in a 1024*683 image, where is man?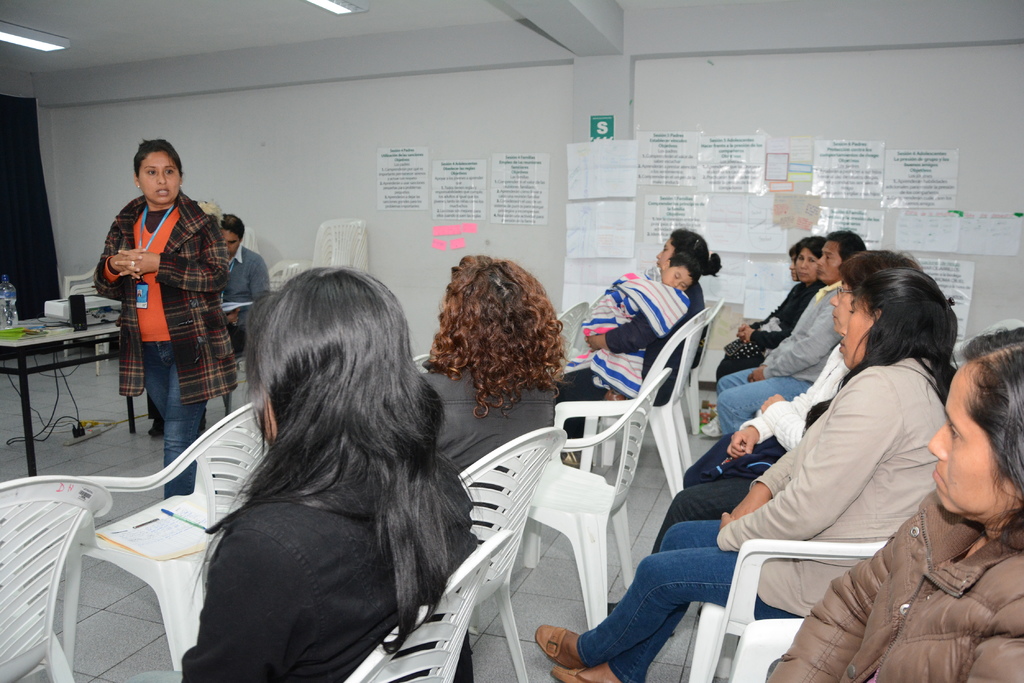
148, 214, 273, 437.
